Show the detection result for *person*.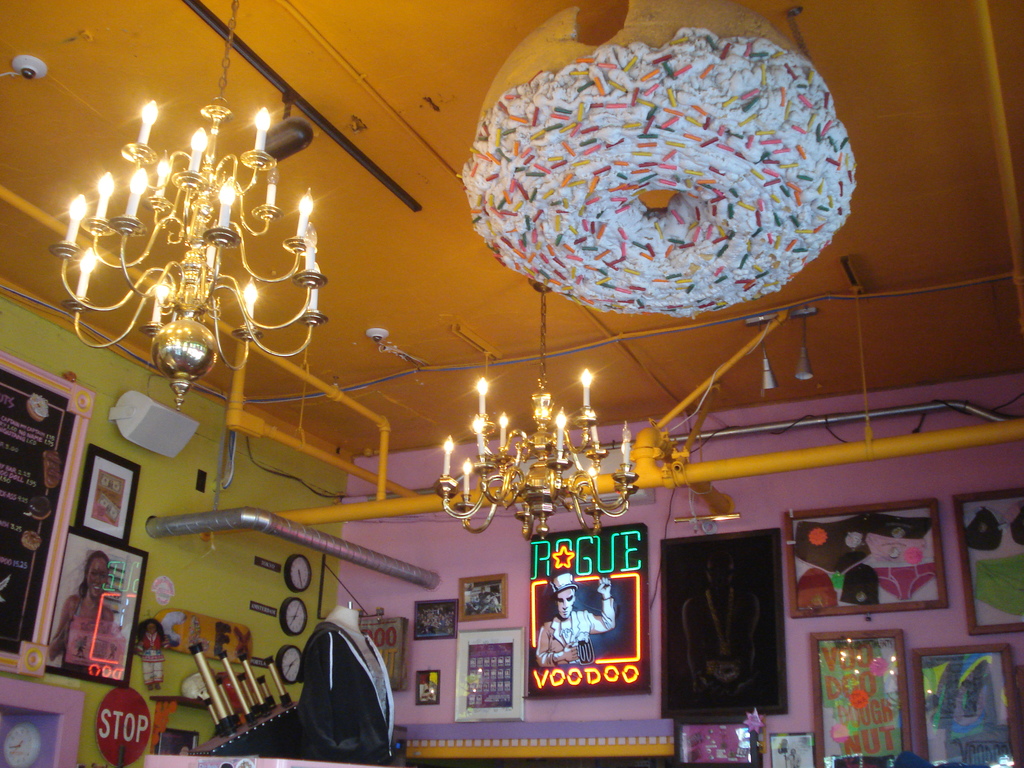
(x1=785, y1=746, x2=802, y2=767).
